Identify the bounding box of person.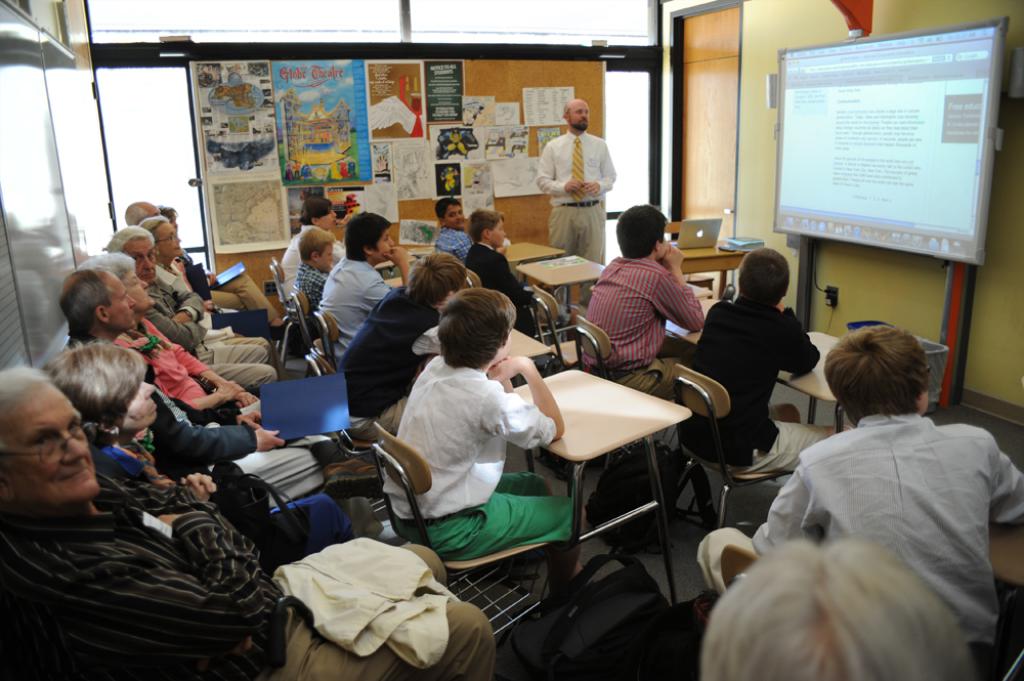
[701,539,974,680].
